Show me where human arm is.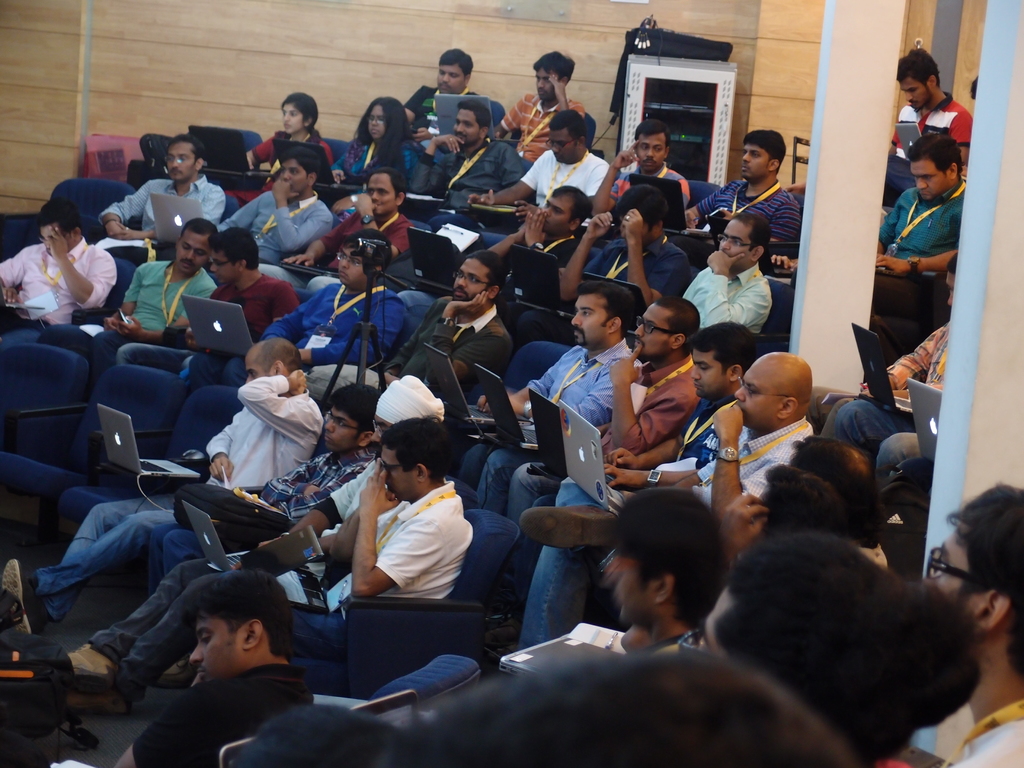
human arm is at (412,125,434,143).
